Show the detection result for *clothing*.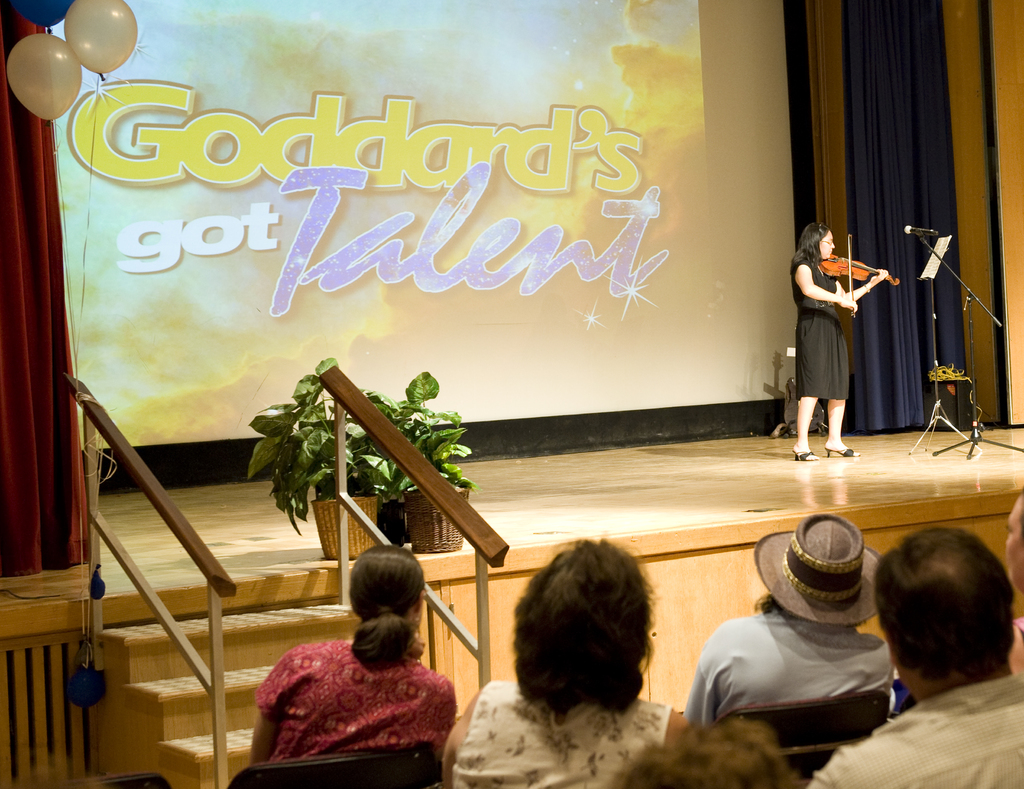
{"x1": 801, "y1": 670, "x2": 1023, "y2": 788}.
